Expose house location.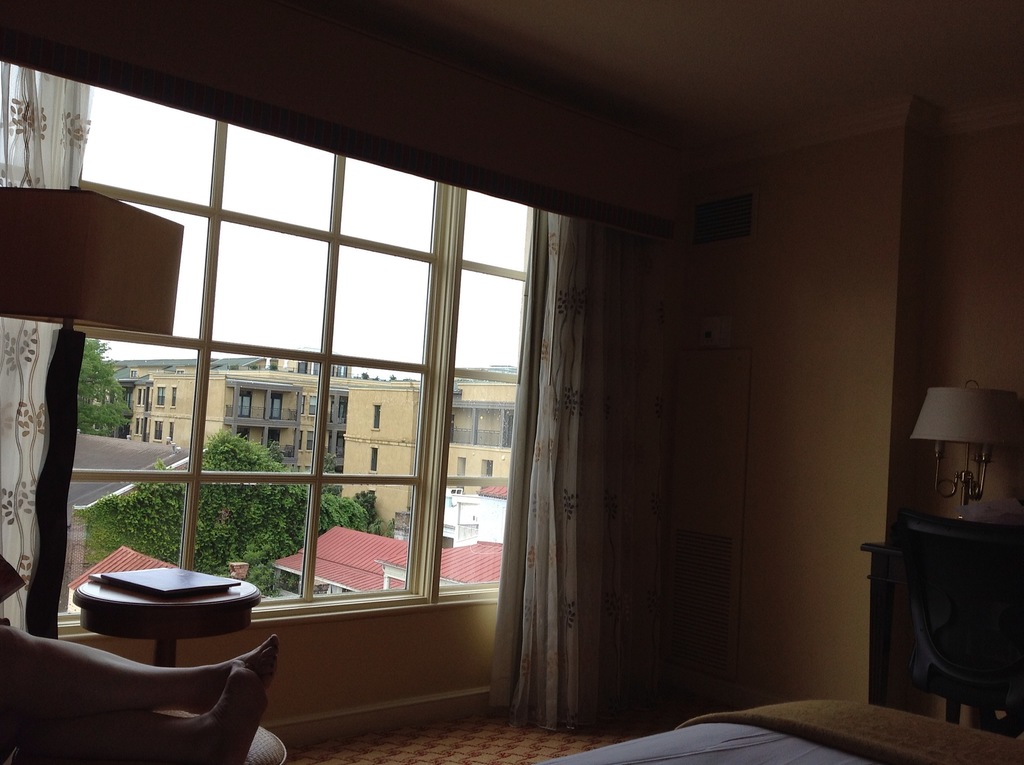
Exposed at x1=0 y1=0 x2=1023 y2=764.
